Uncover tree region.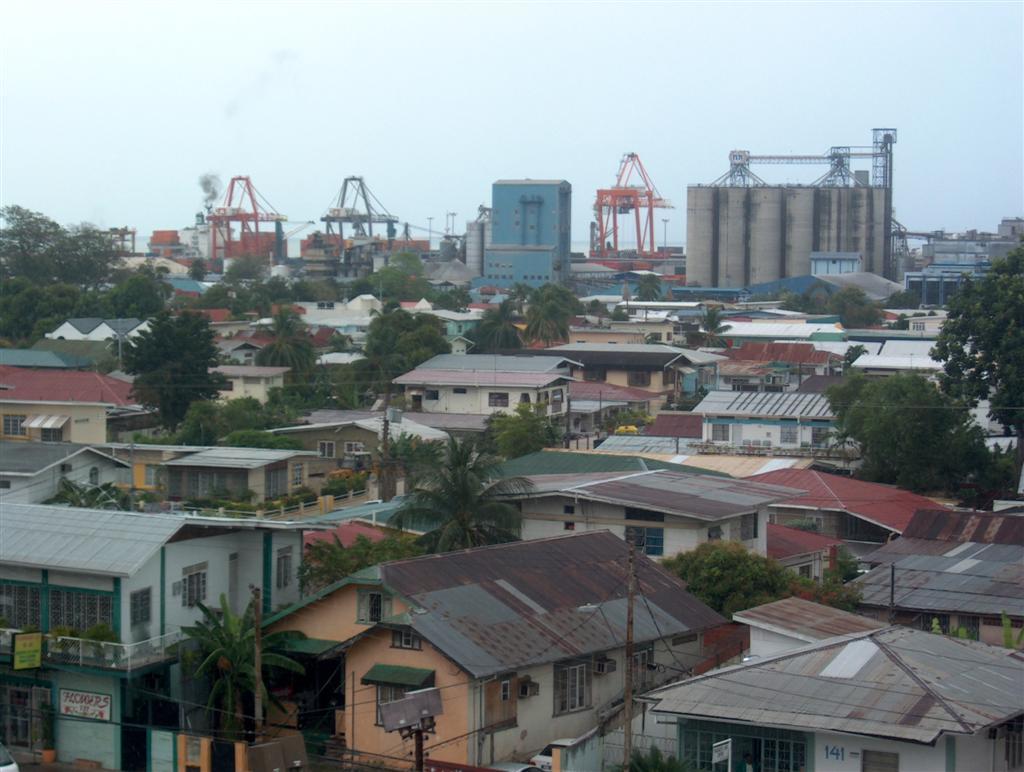
Uncovered: {"left": 462, "top": 301, "right": 528, "bottom": 361}.
